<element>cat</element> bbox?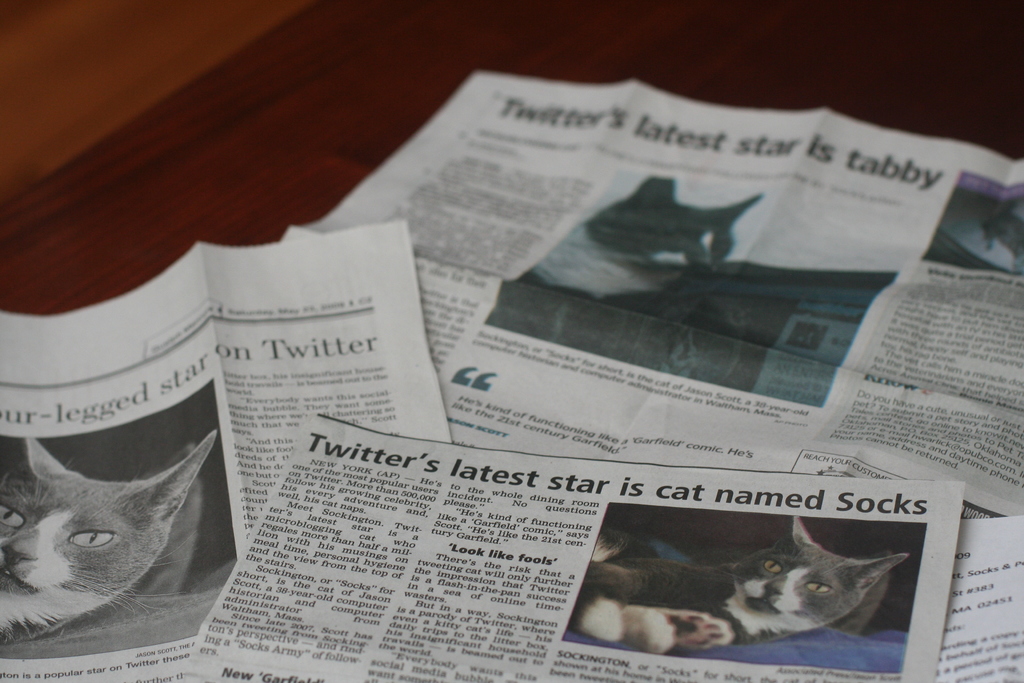
left=0, top=432, right=218, bottom=656
